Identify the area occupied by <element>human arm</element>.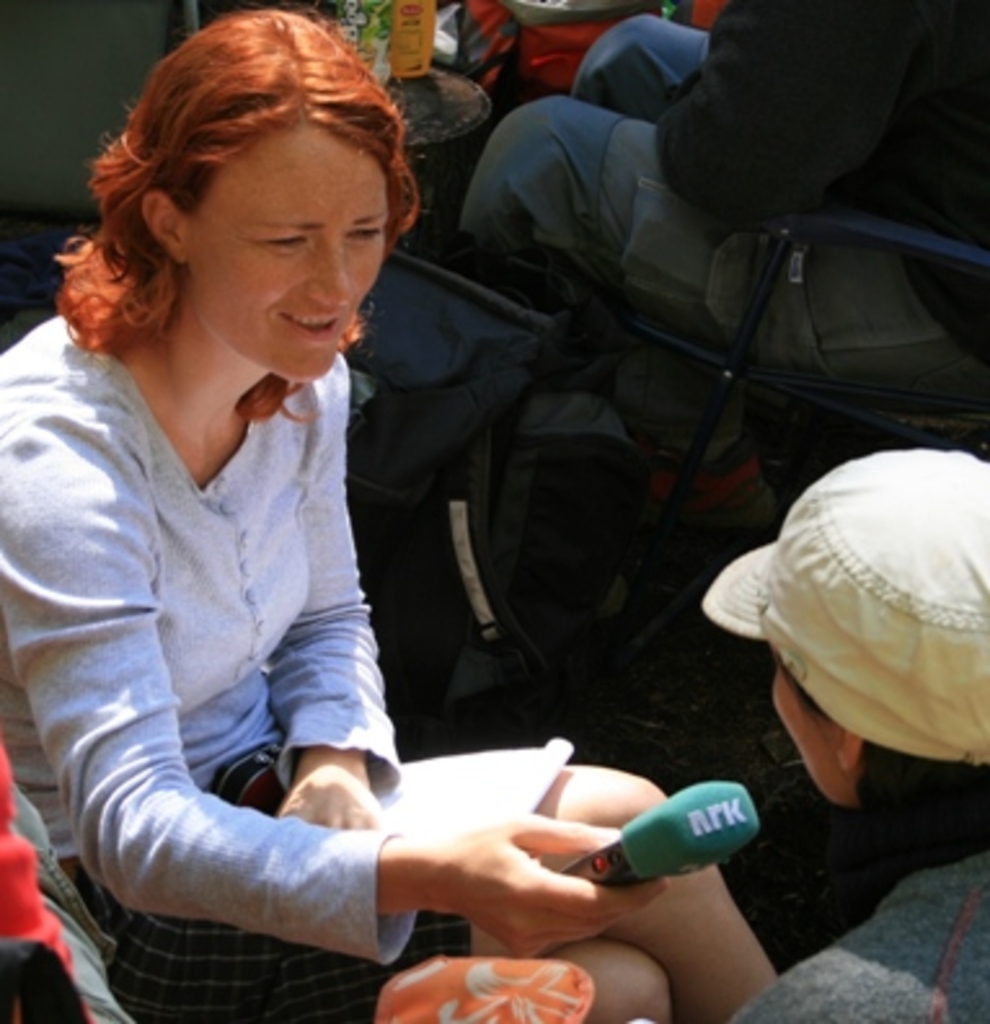
Area: <region>41, 559, 574, 972</region>.
